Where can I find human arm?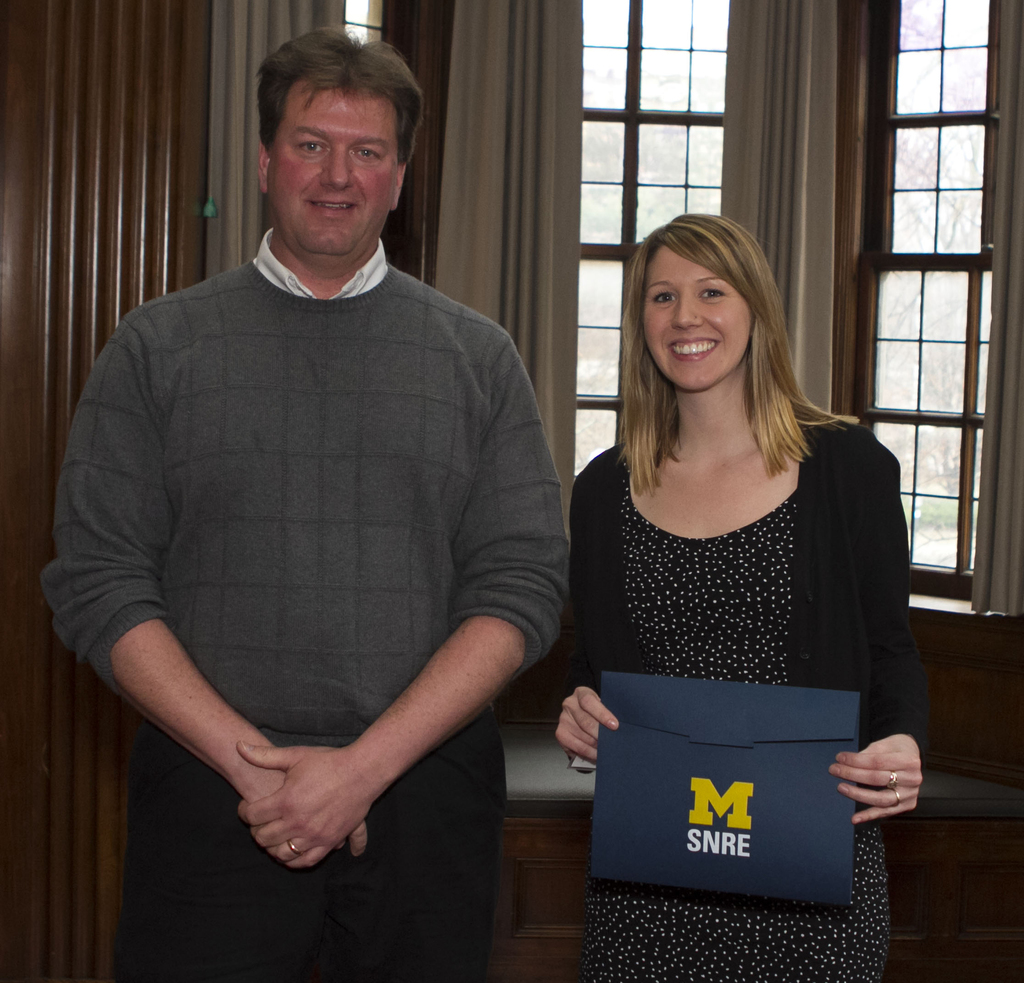
You can find it at box=[247, 350, 572, 868].
